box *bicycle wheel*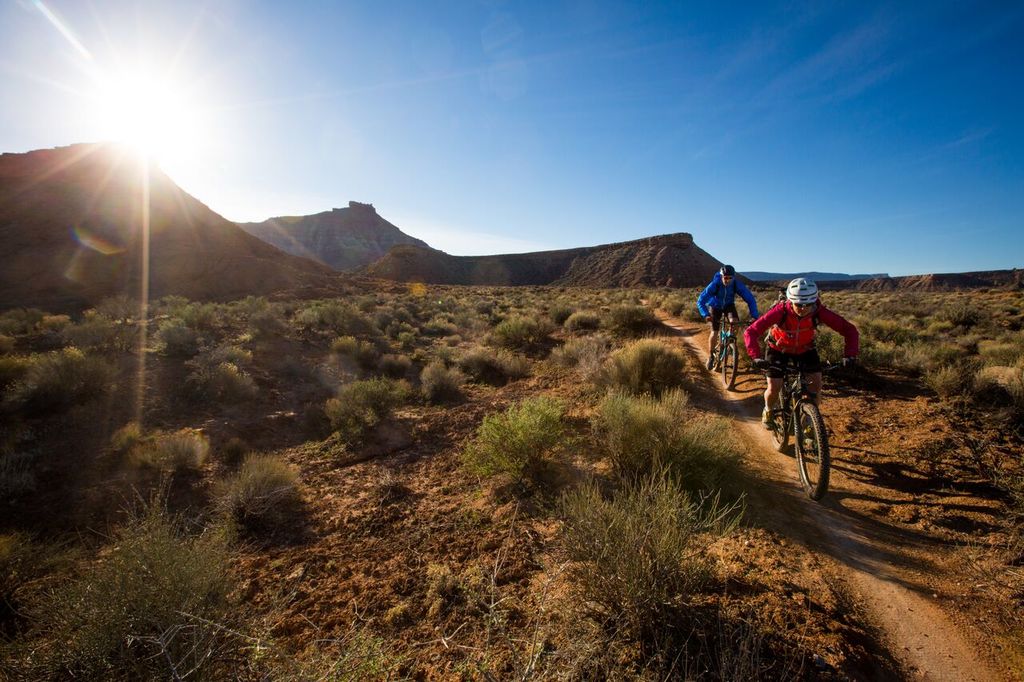
[x1=710, y1=333, x2=724, y2=370]
